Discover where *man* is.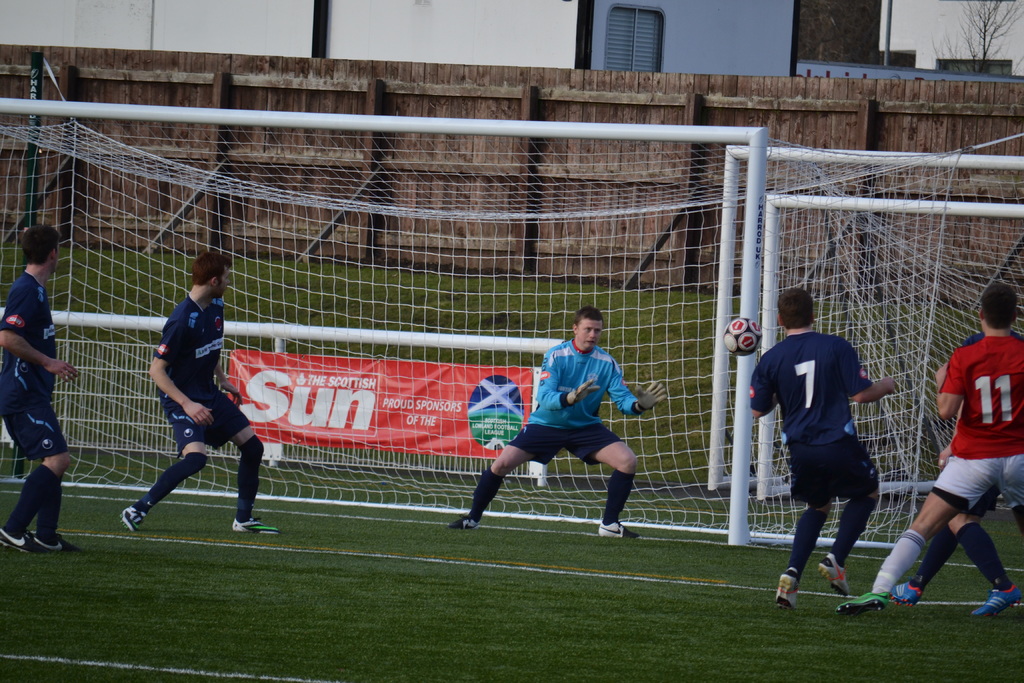
Discovered at box(760, 296, 915, 614).
